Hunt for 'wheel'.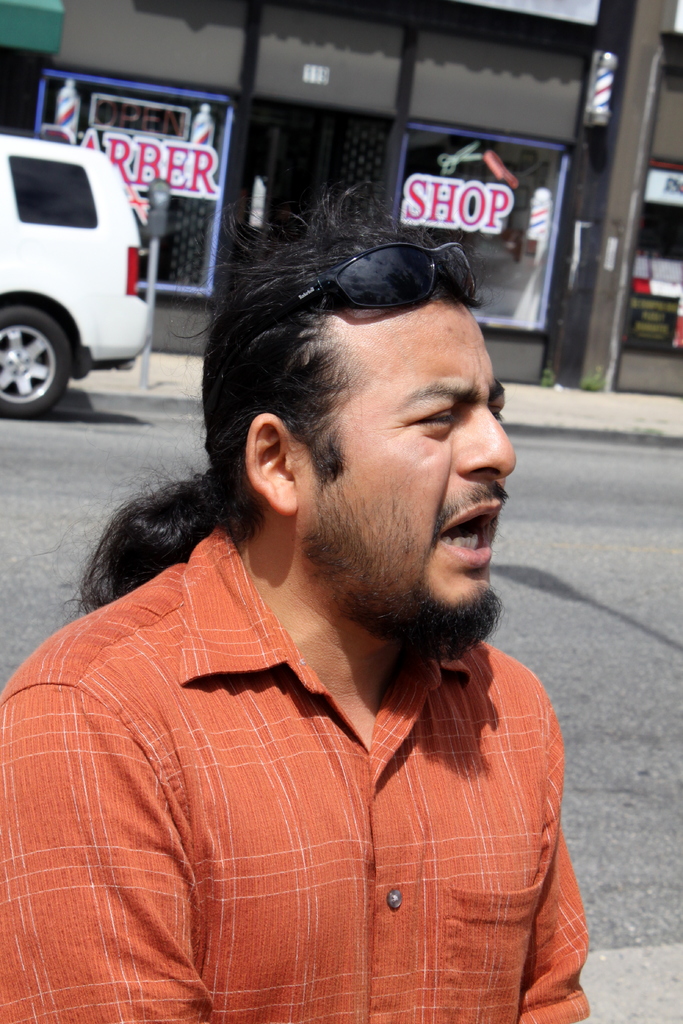
Hunted down at bbox(0, 287, 76, 405).
